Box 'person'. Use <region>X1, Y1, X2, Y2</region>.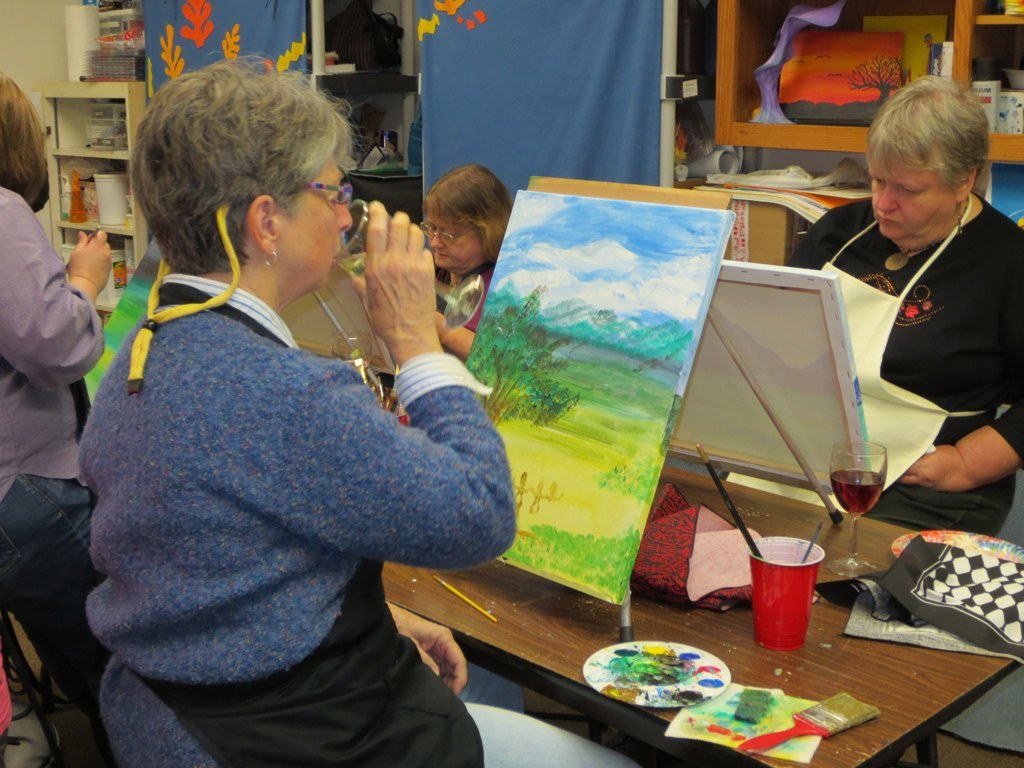
<region>426, 160, 515, 333</region>.
